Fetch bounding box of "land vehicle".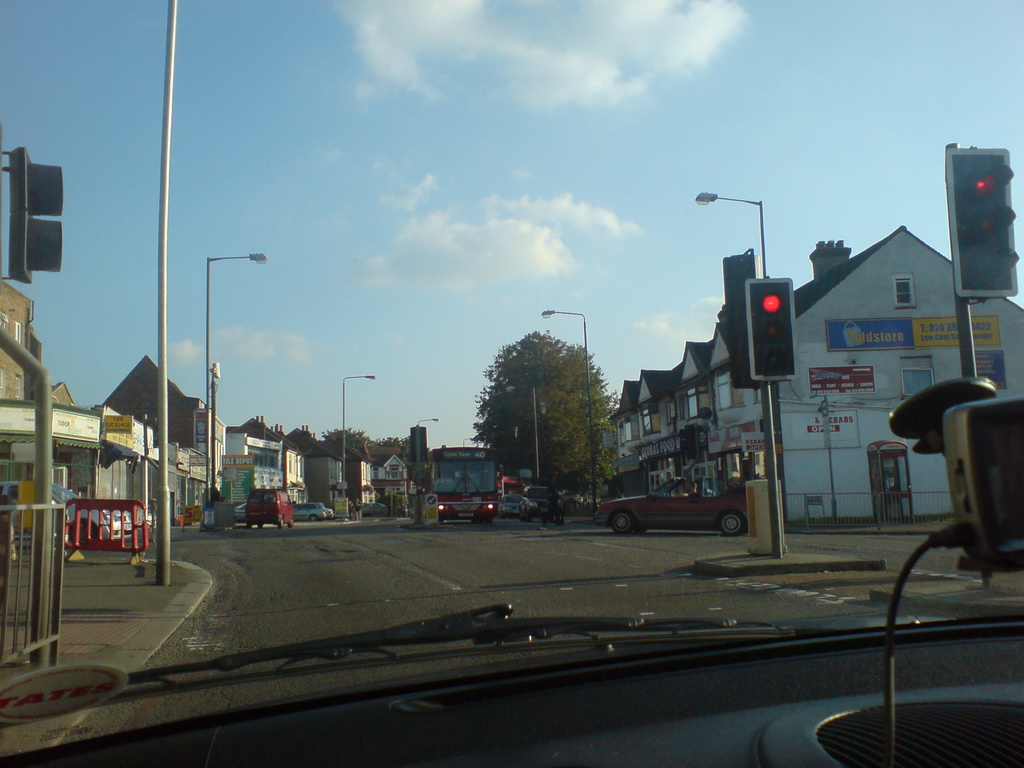
Bbox: {"x1": 501, "y1": 498, "x2": 525, "y2": 516}.
